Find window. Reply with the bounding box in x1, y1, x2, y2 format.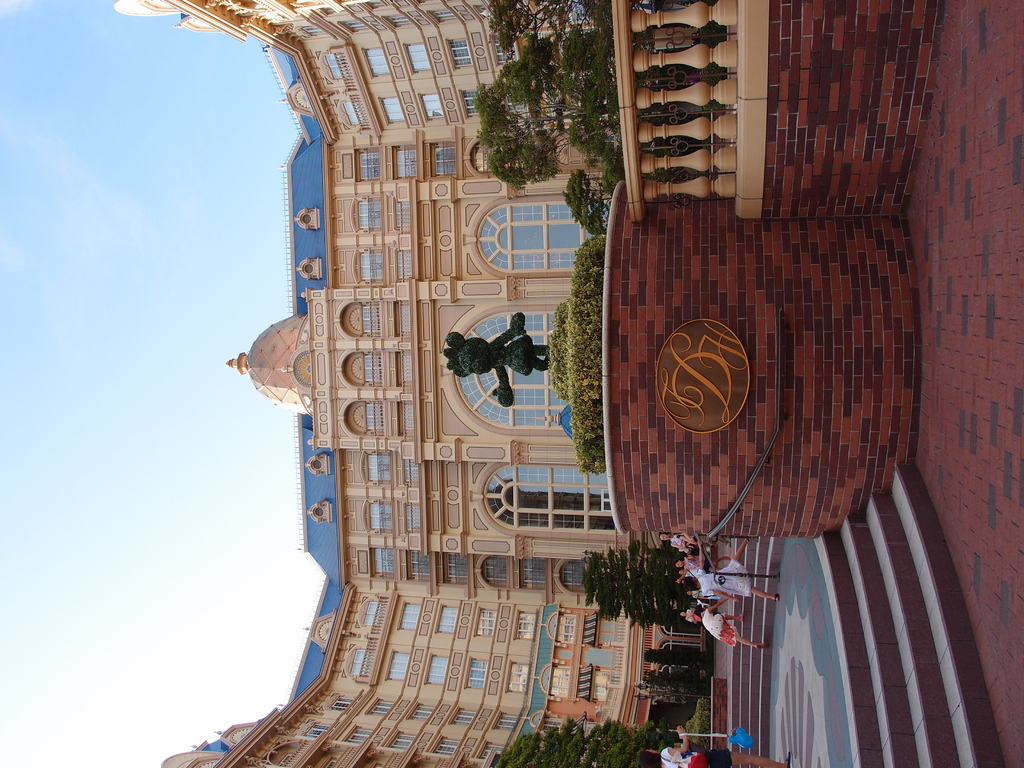
490, 33, 521, 62.
